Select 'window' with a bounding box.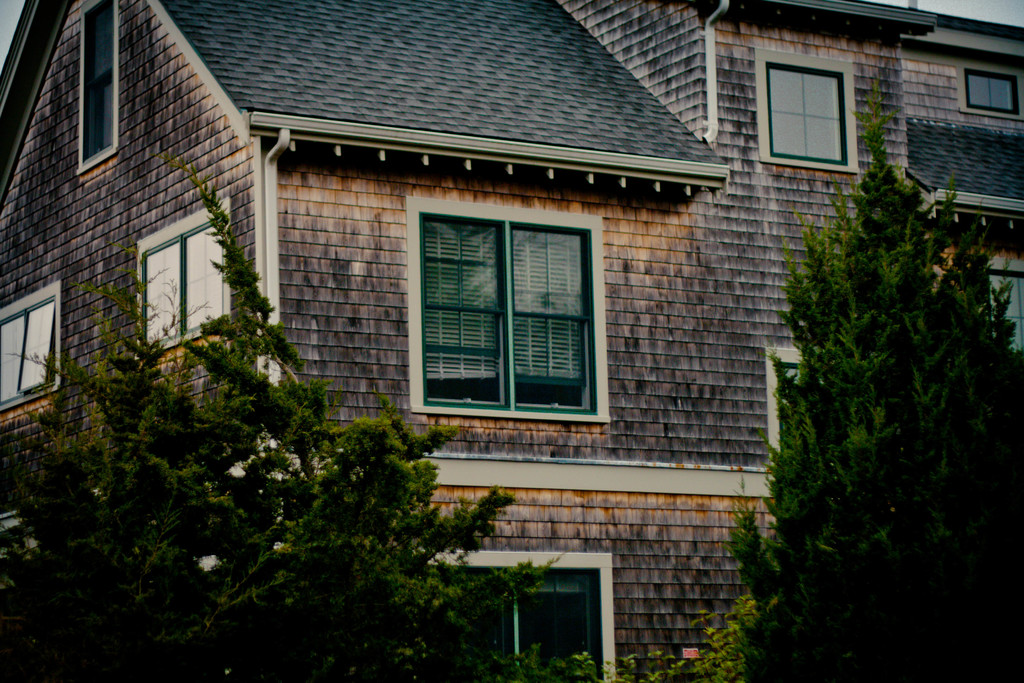
box(413, 548, 616, 682).
